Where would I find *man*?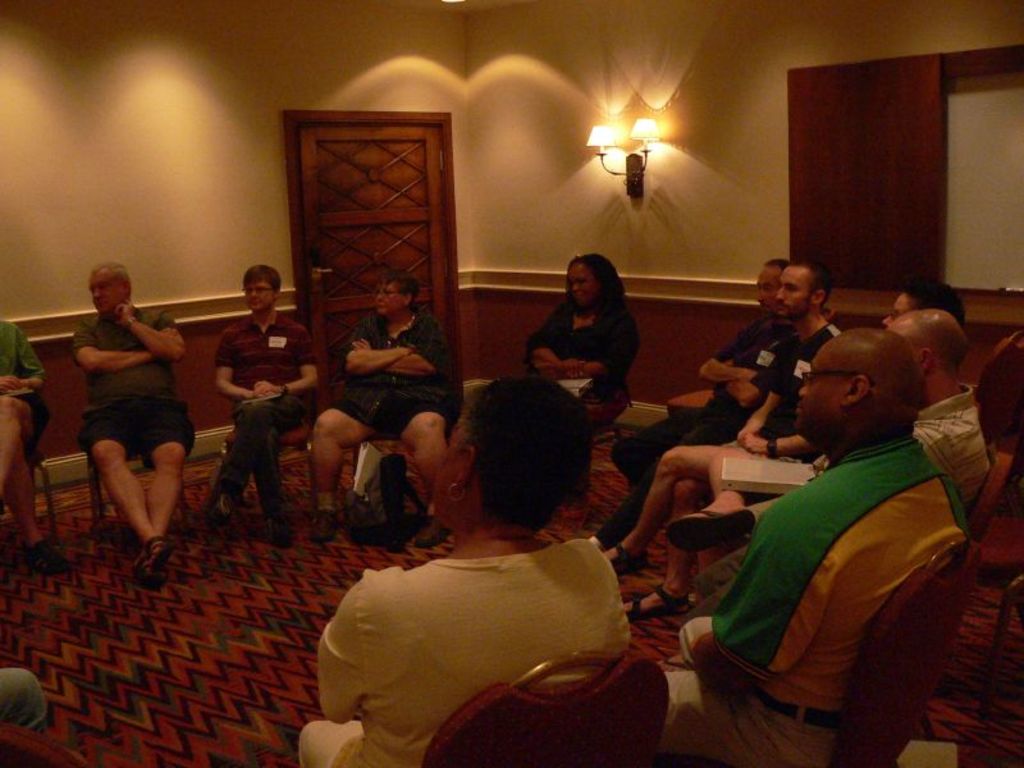
At (x1=0, y1=308, x2=55, y2=571).
